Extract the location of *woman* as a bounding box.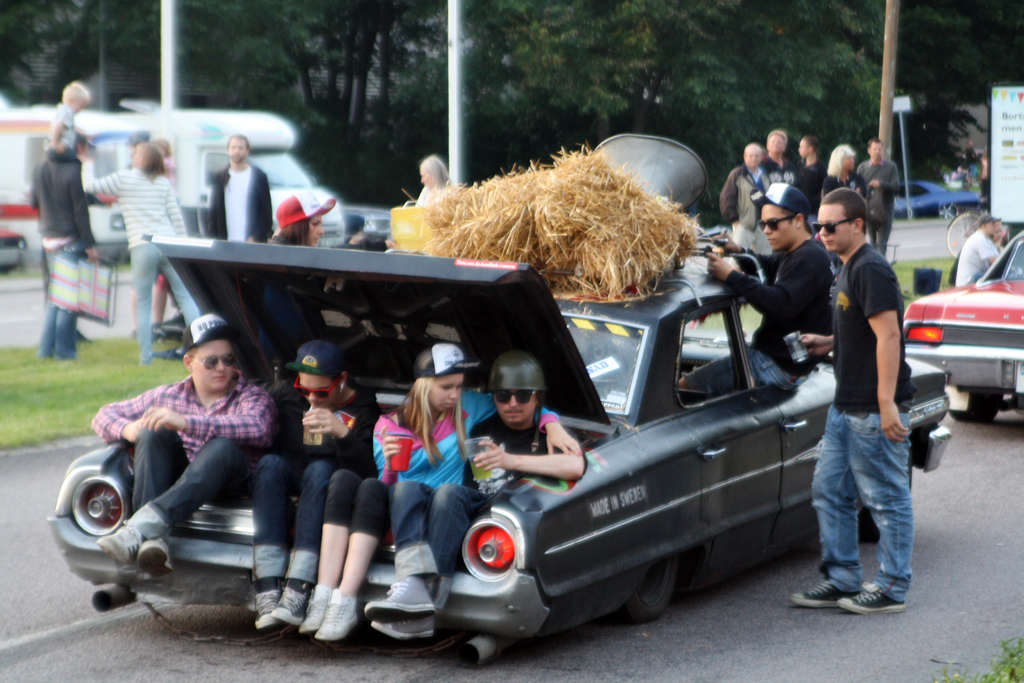
295,332,591,643.
